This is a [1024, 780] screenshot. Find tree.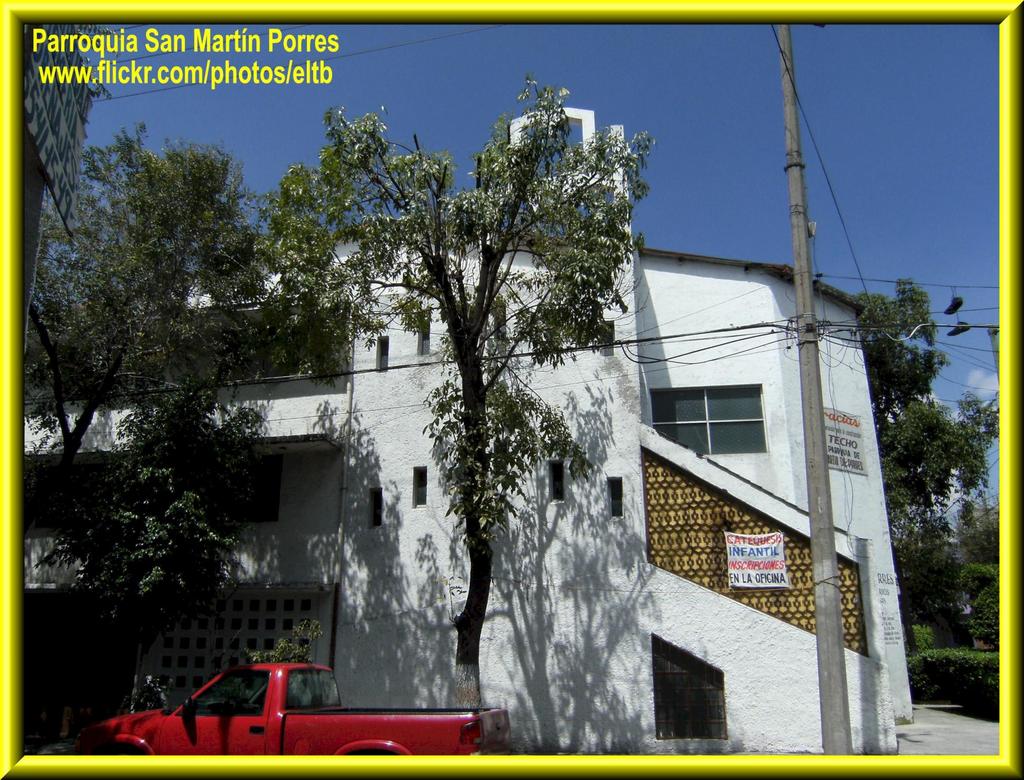
Bounding box: <bbox>256, 83, 666, 711</bbox>.
